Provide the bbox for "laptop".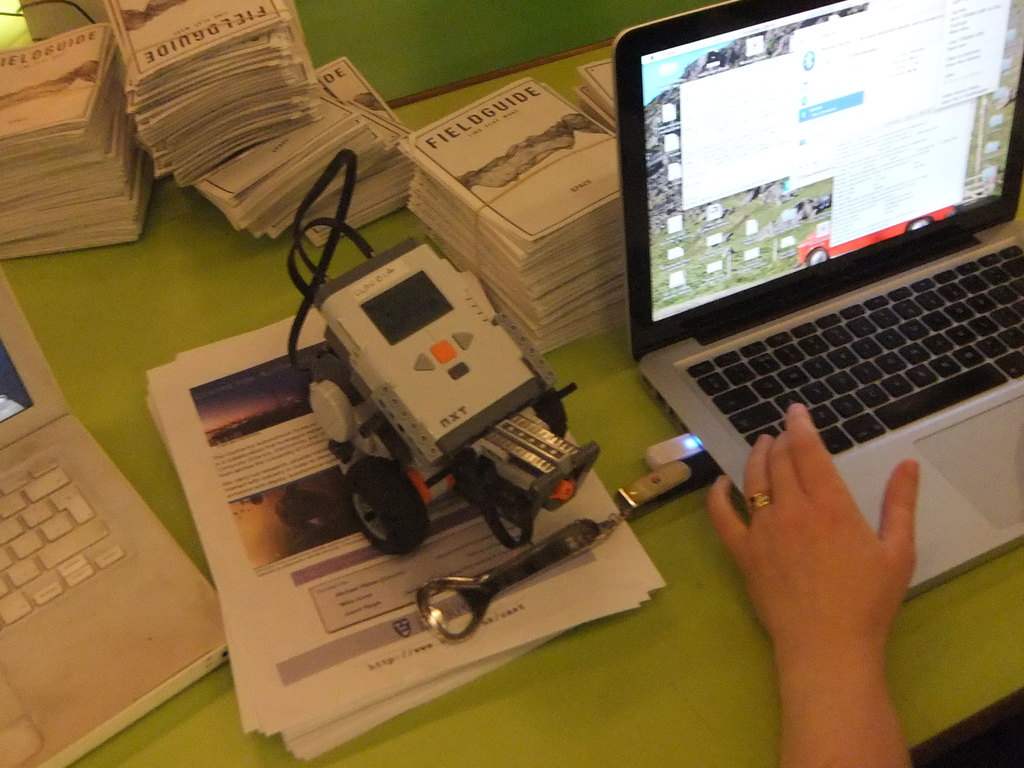
Rect(0, 261, 230, 767).
